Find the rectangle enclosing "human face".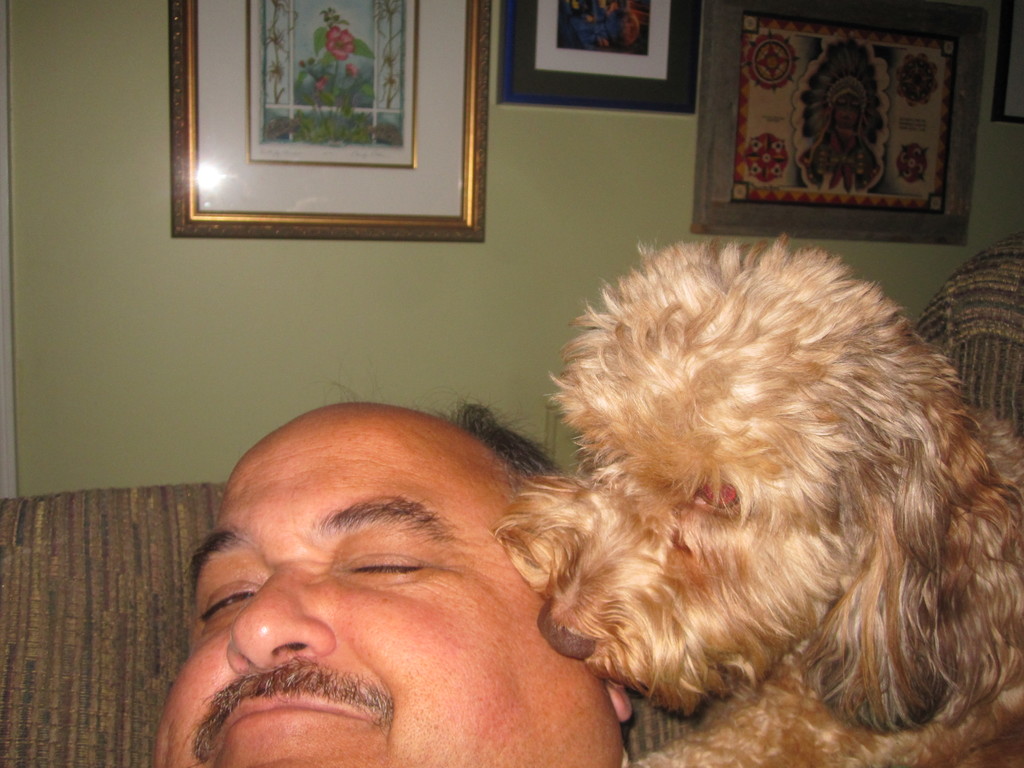
l=157, t=408, r=623, b=767.
